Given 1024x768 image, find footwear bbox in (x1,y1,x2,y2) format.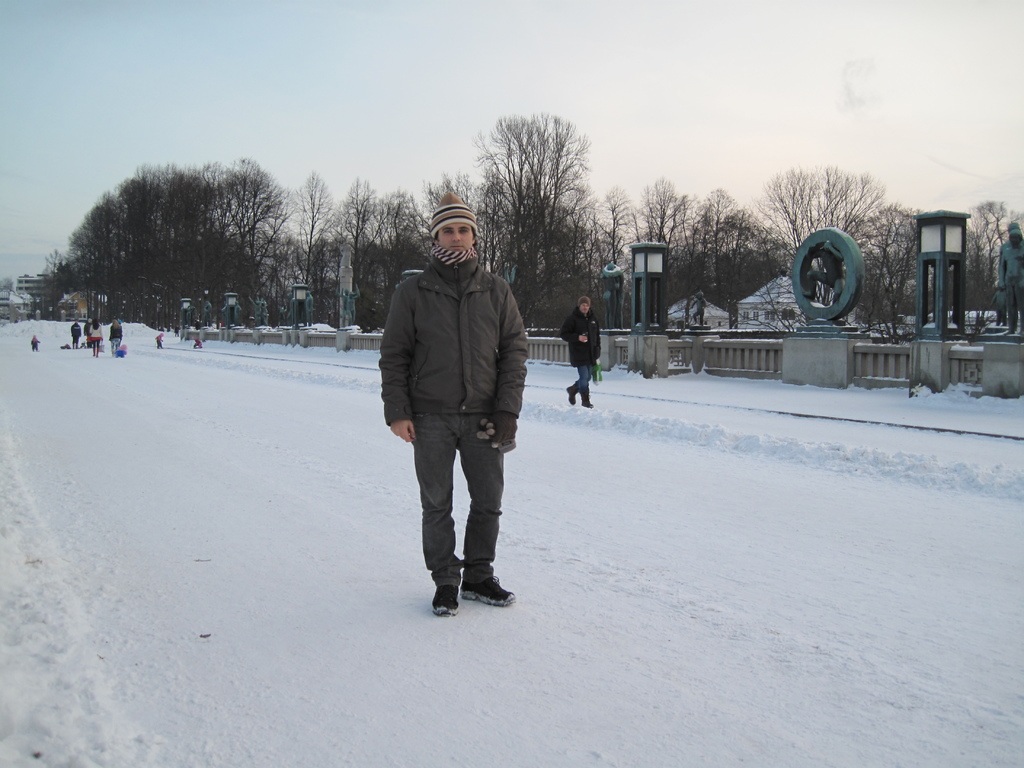
(460,579,503,605).
